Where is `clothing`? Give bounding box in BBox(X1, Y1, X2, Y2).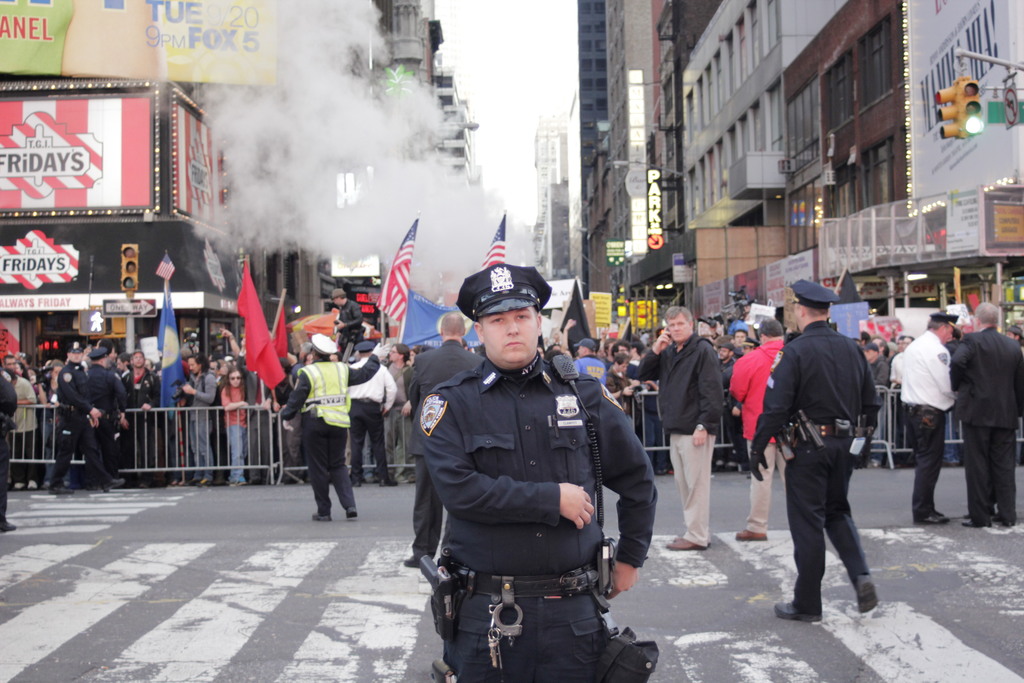
BBox(0, 372, 19, 525).
